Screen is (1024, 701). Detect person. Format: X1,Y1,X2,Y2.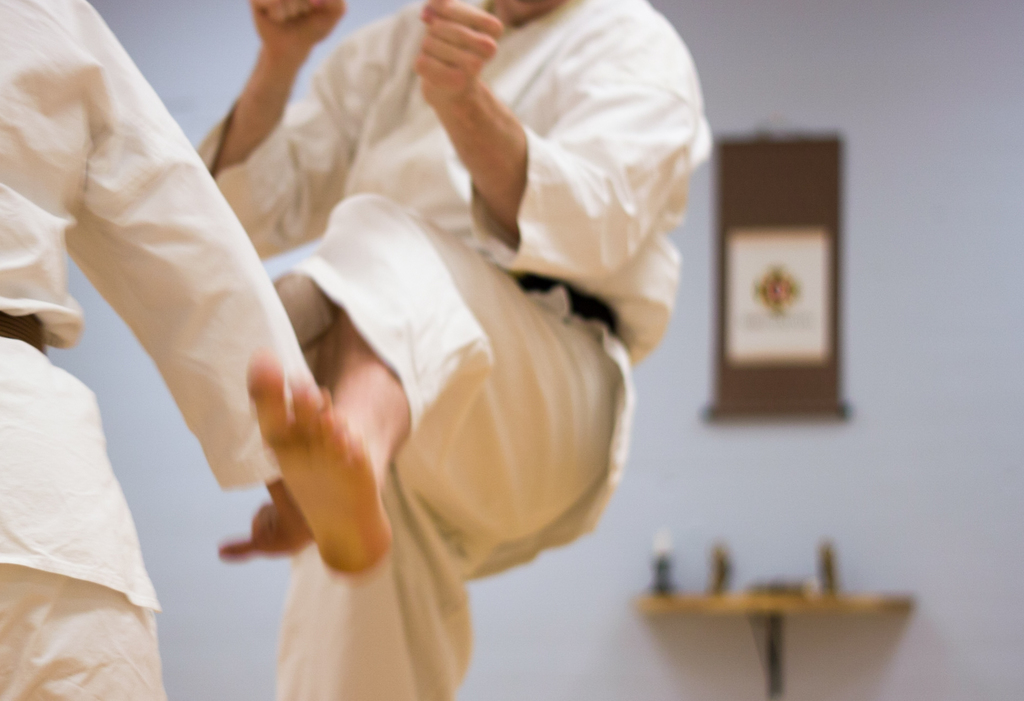
0,0,325,700.
